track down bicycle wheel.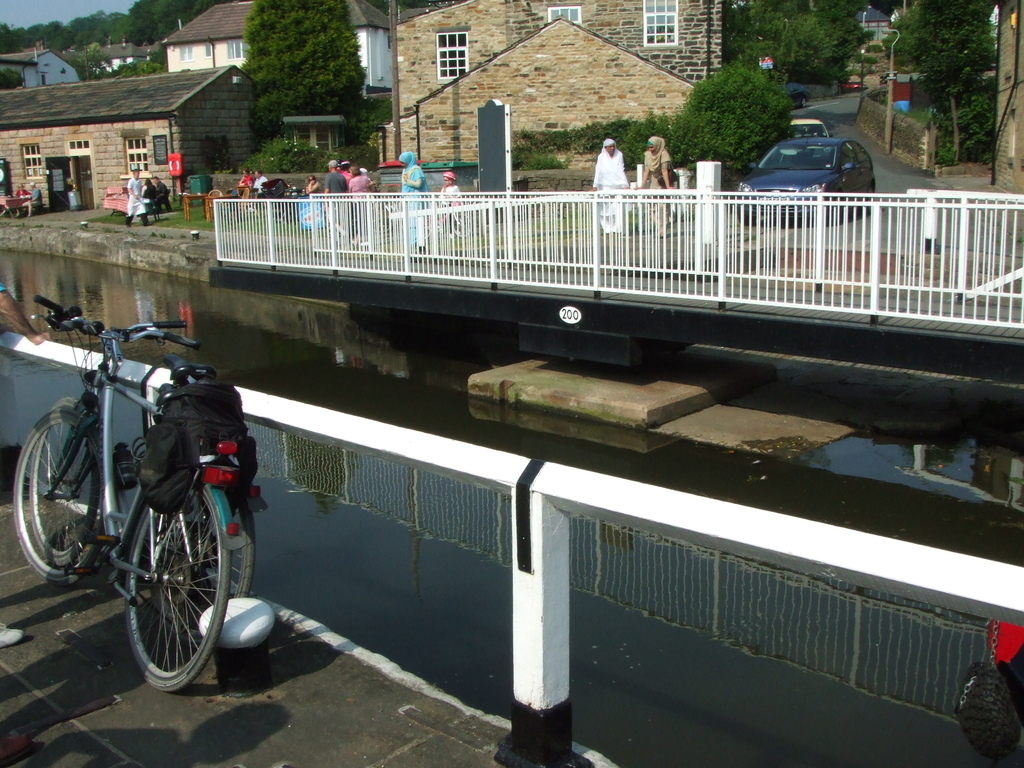
Tracked to (11, 406, 106, 588).
